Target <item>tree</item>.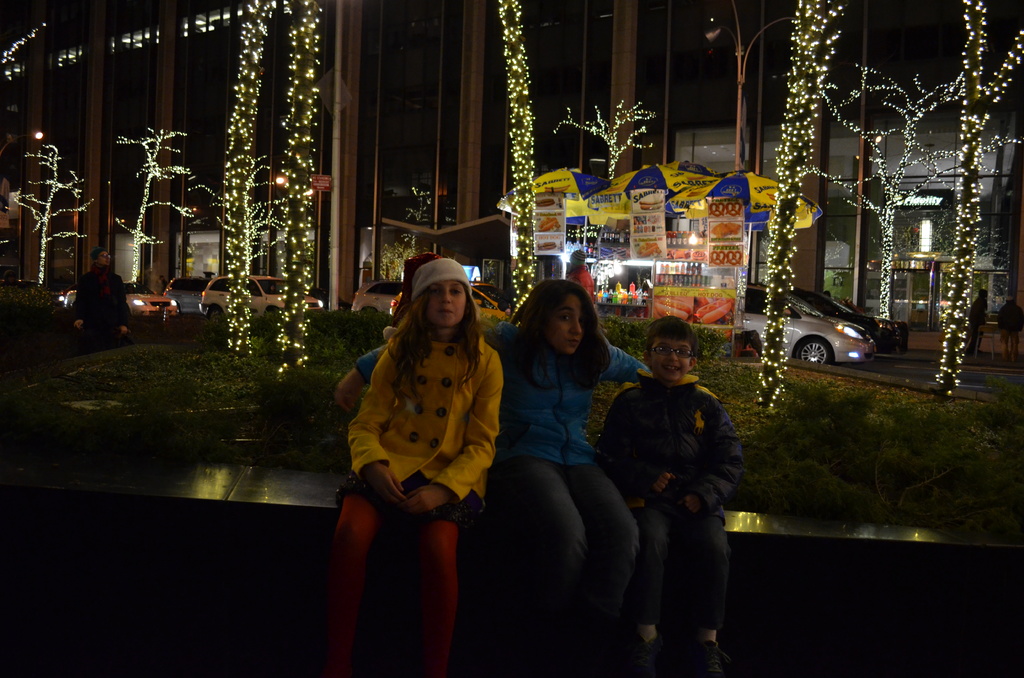
Target region: BBox(751, 0, 848, 411).
